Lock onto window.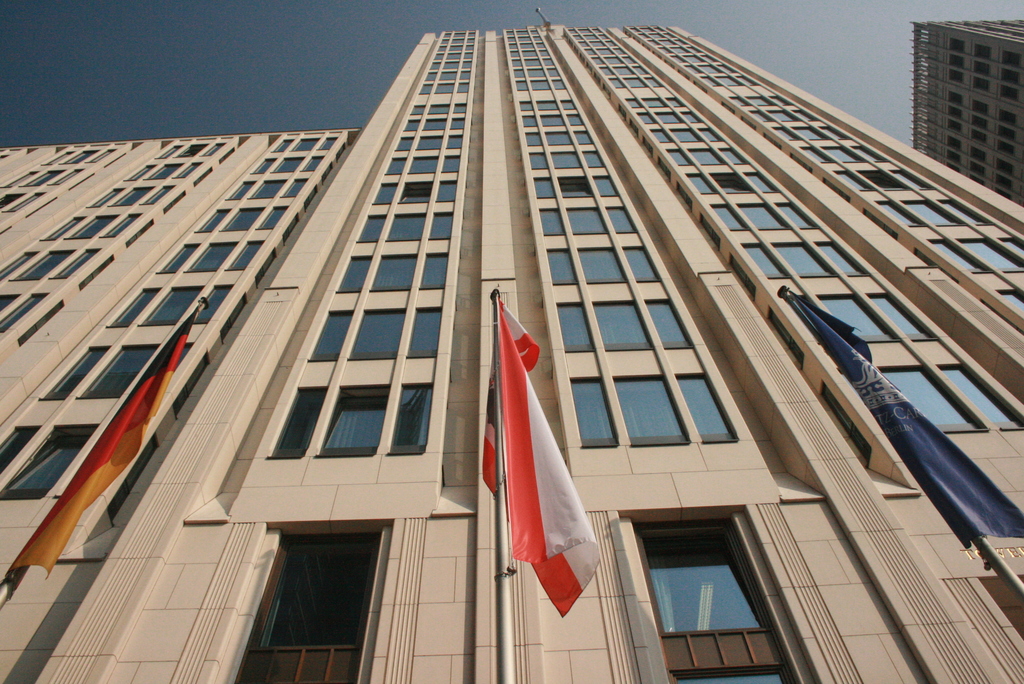
Locked: [179,243,240,275].
